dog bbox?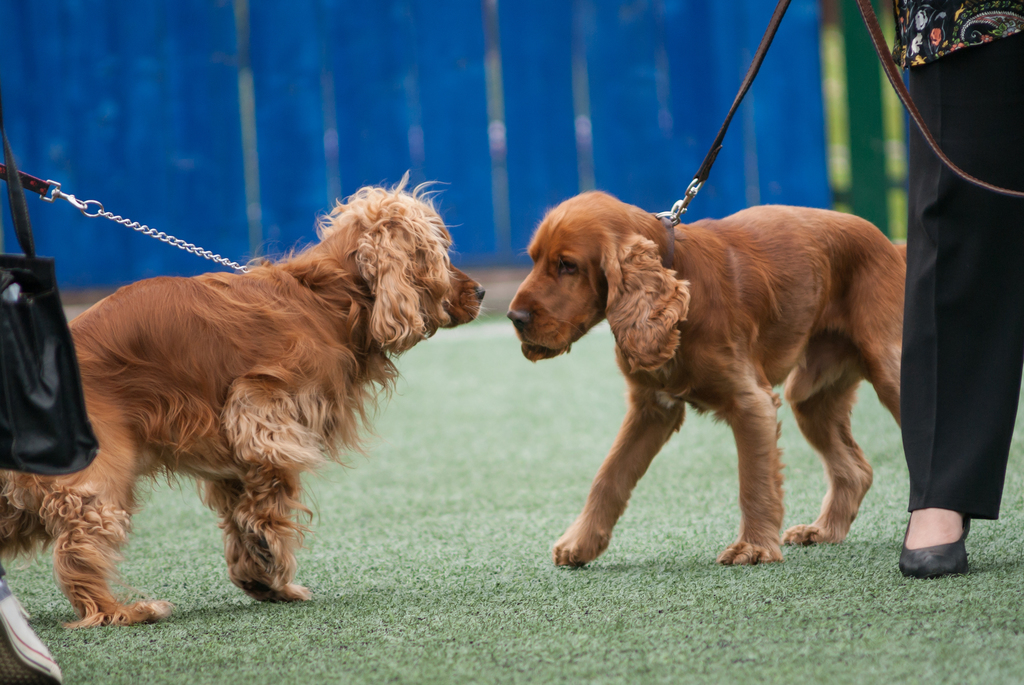
[x1=508, y1=185, x2=908, y2=568]
